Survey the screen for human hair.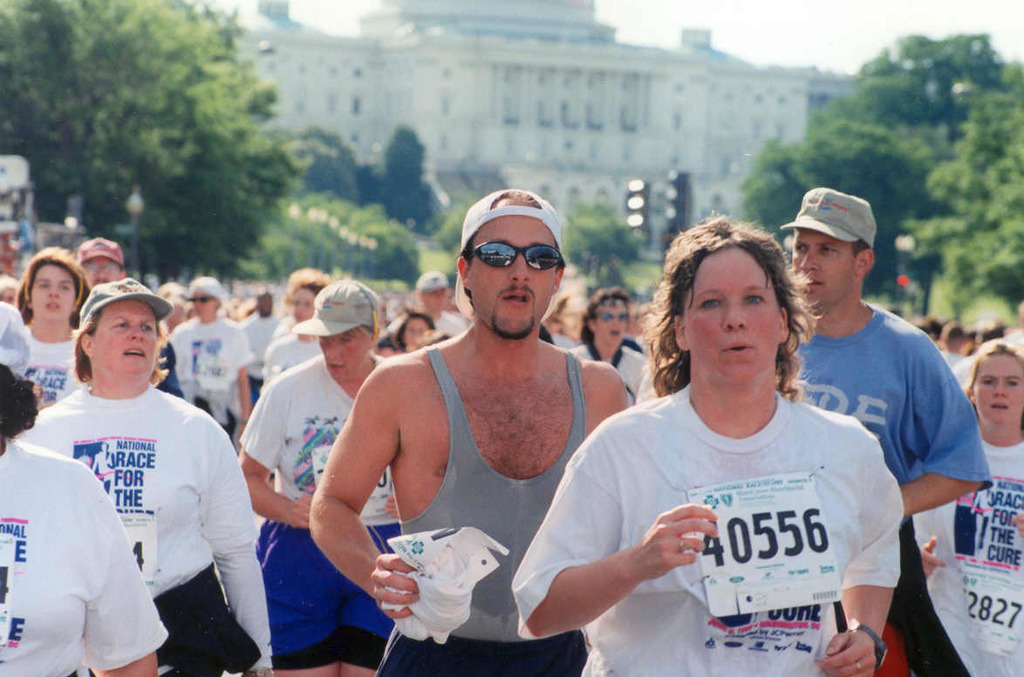
Survey found: box=[581, 283, 632, 346].
